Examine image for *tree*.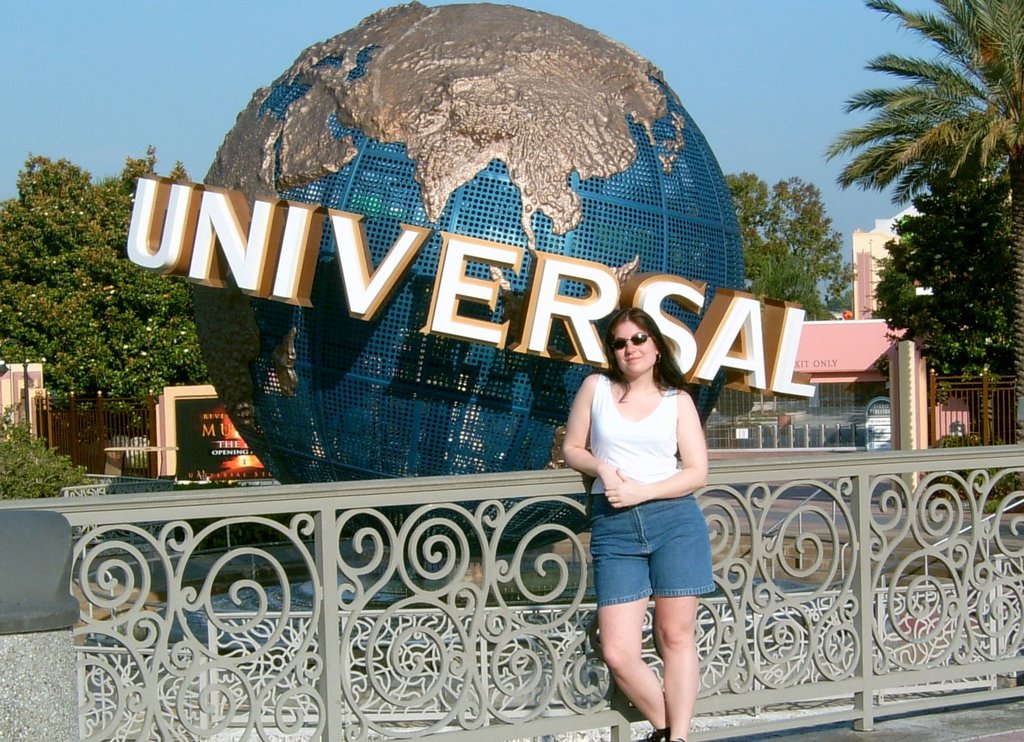
Examination result: <bbox>819, 0, 1023, 209</bbox>.
